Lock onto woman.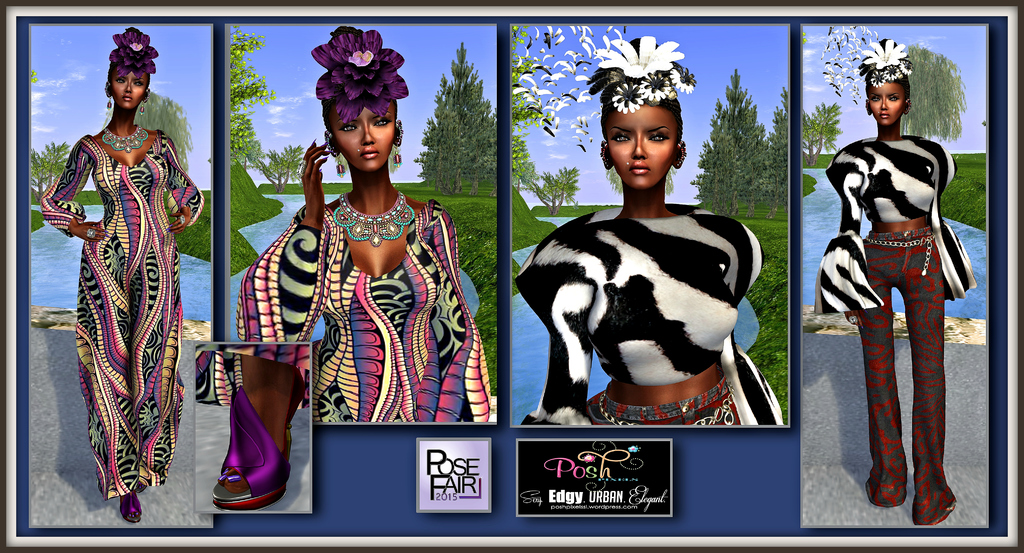
Locked: 813/38/975/527.
